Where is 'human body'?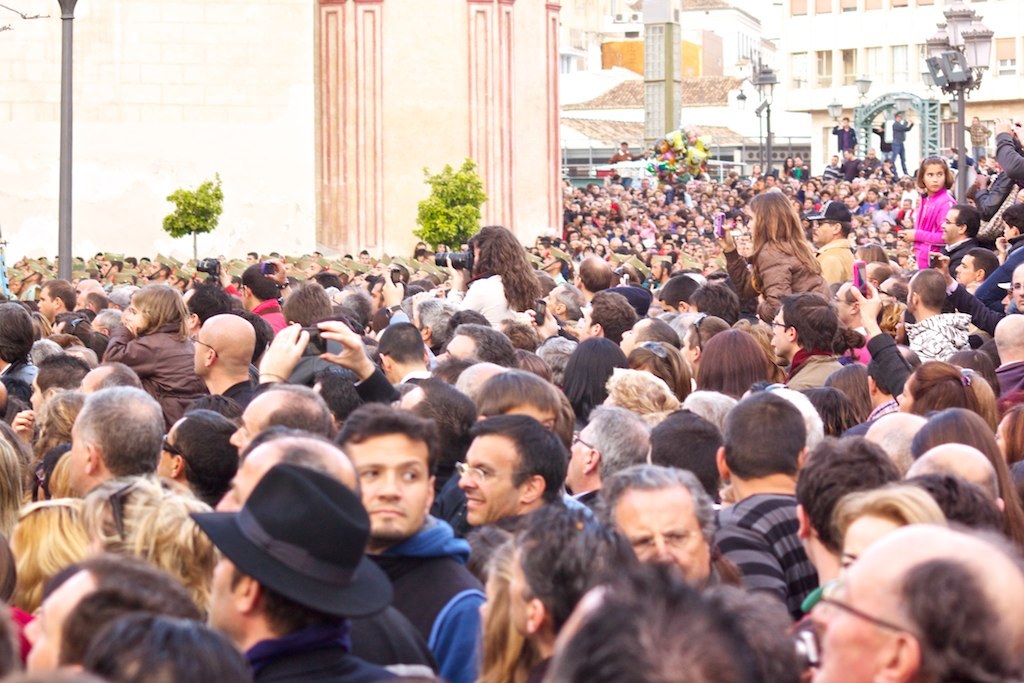
box(994, 309, 1023, 394).
